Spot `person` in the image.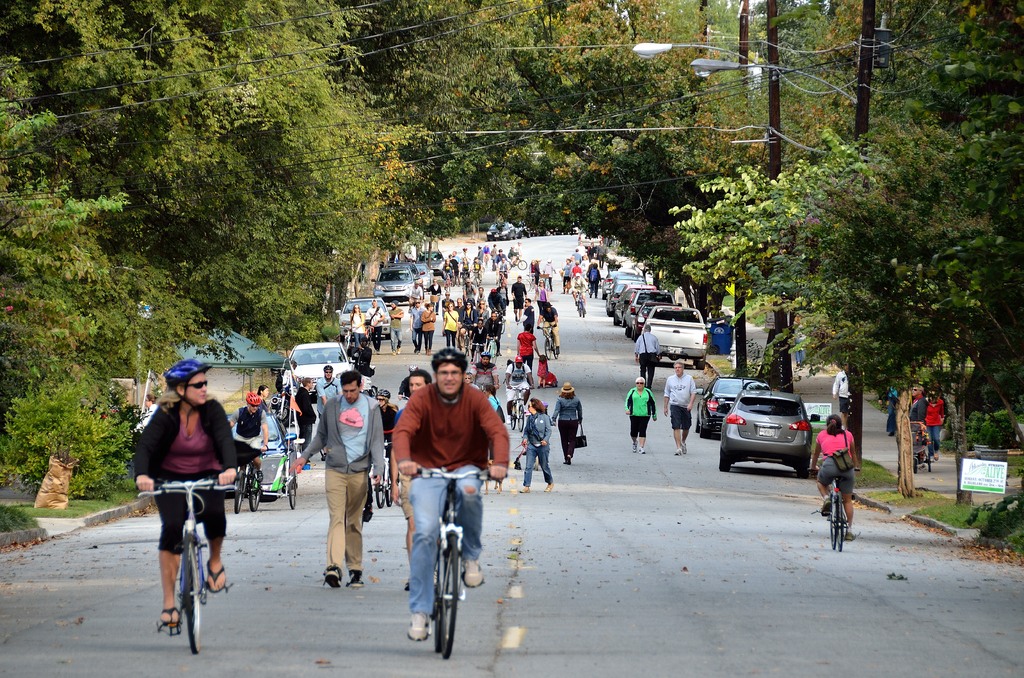
`person` found at (left=420, top=300, right=435, bottom=355).
